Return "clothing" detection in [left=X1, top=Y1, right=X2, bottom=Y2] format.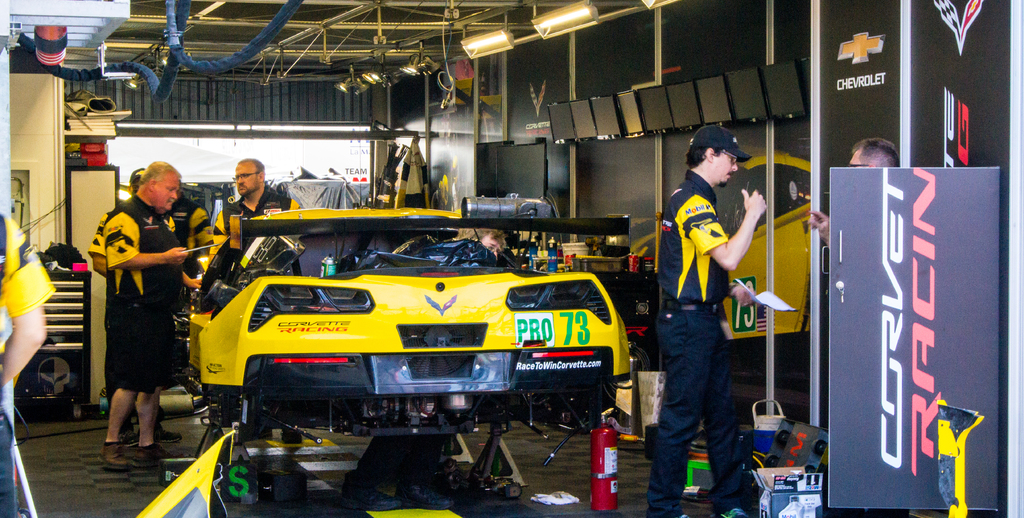
[left=81, top=197, right=164, bottom=431].
